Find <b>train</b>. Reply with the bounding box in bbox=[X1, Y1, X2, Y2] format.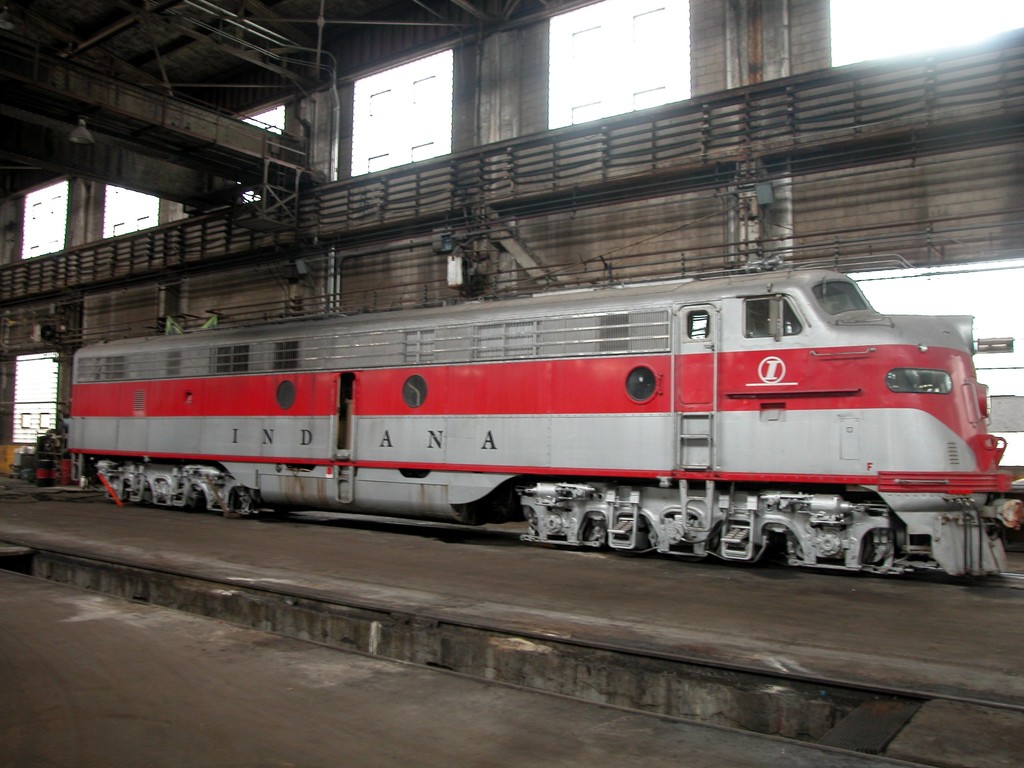
bbox=[67, 262, 1023, 582].
